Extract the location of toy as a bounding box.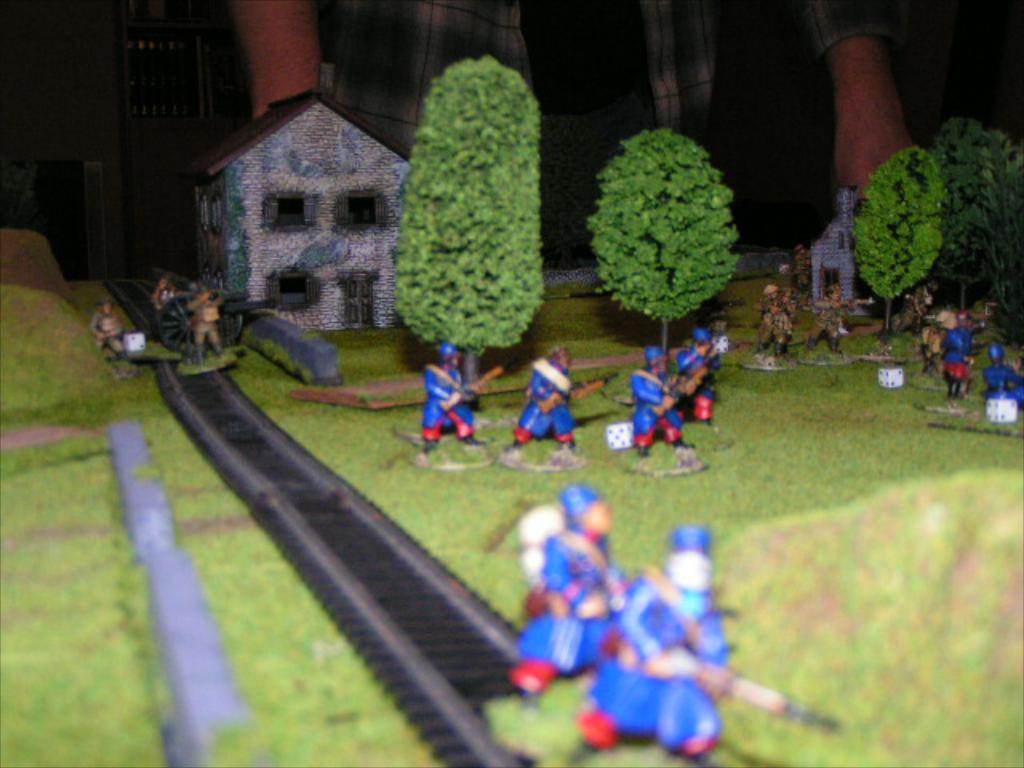
box(946, 318, 970, 397).
